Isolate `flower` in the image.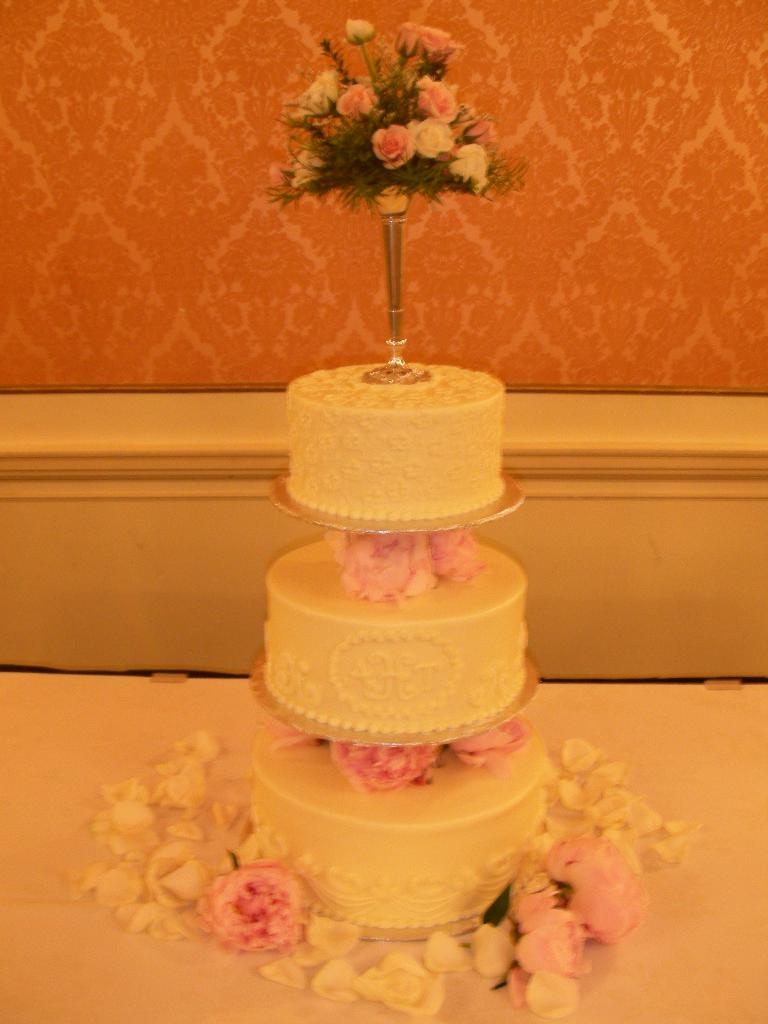
Isolated region: <box>413,76,461,116</box>.
